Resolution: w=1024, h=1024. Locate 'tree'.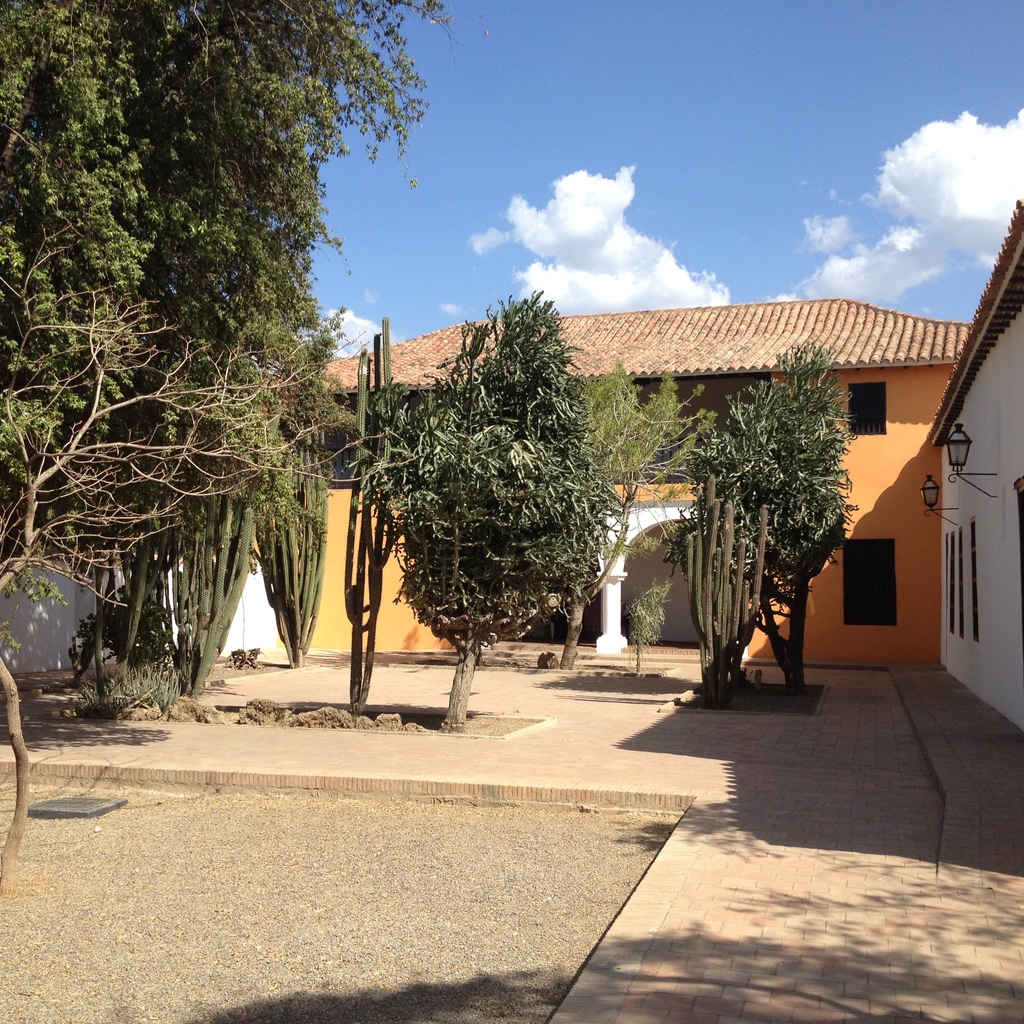
{"x1": 0, "y1": 220, "x2": 378, "y2": 607}.
